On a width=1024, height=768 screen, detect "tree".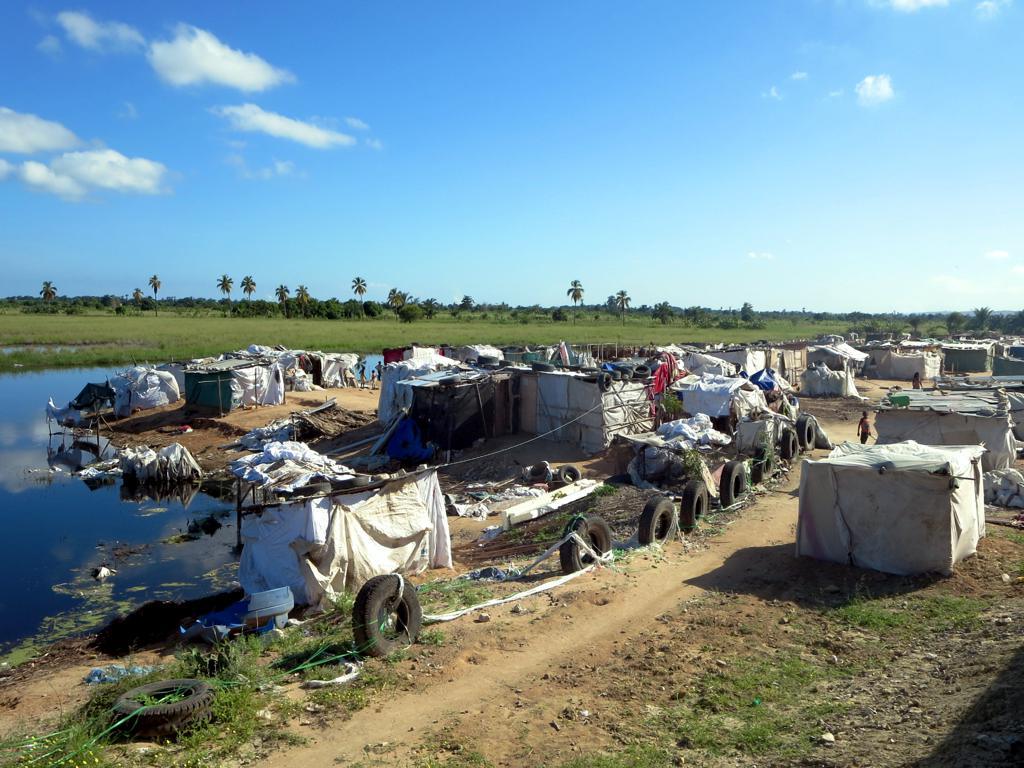
294:283:310:321.
